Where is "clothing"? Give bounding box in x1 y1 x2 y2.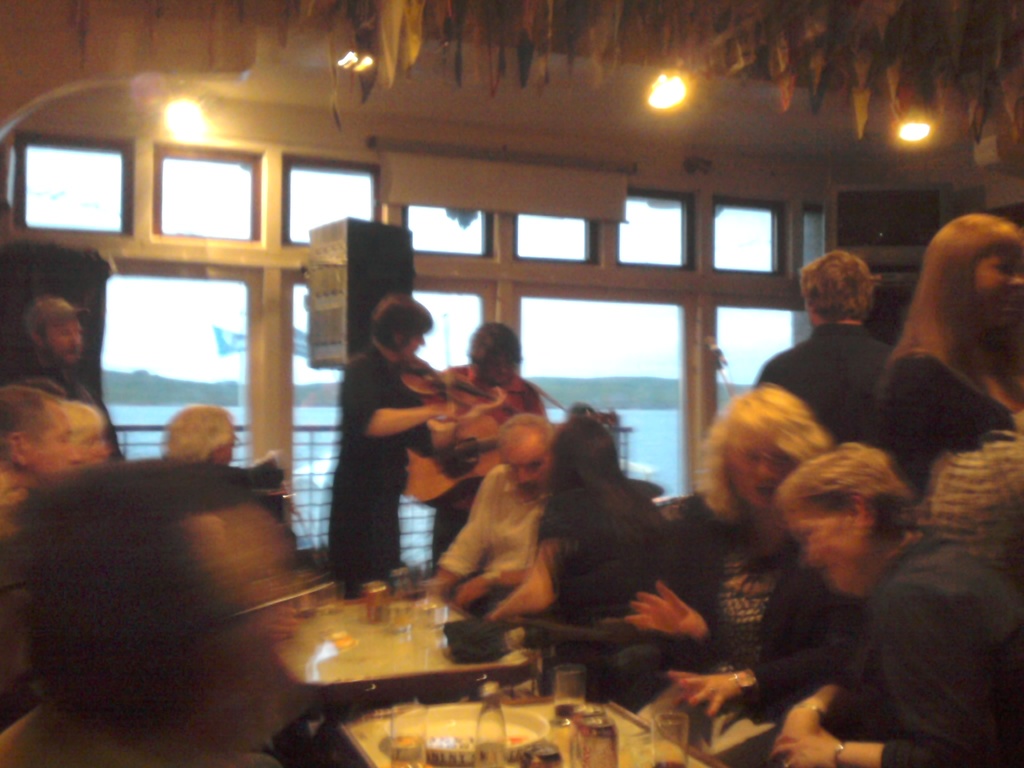
24 373 127 463.
